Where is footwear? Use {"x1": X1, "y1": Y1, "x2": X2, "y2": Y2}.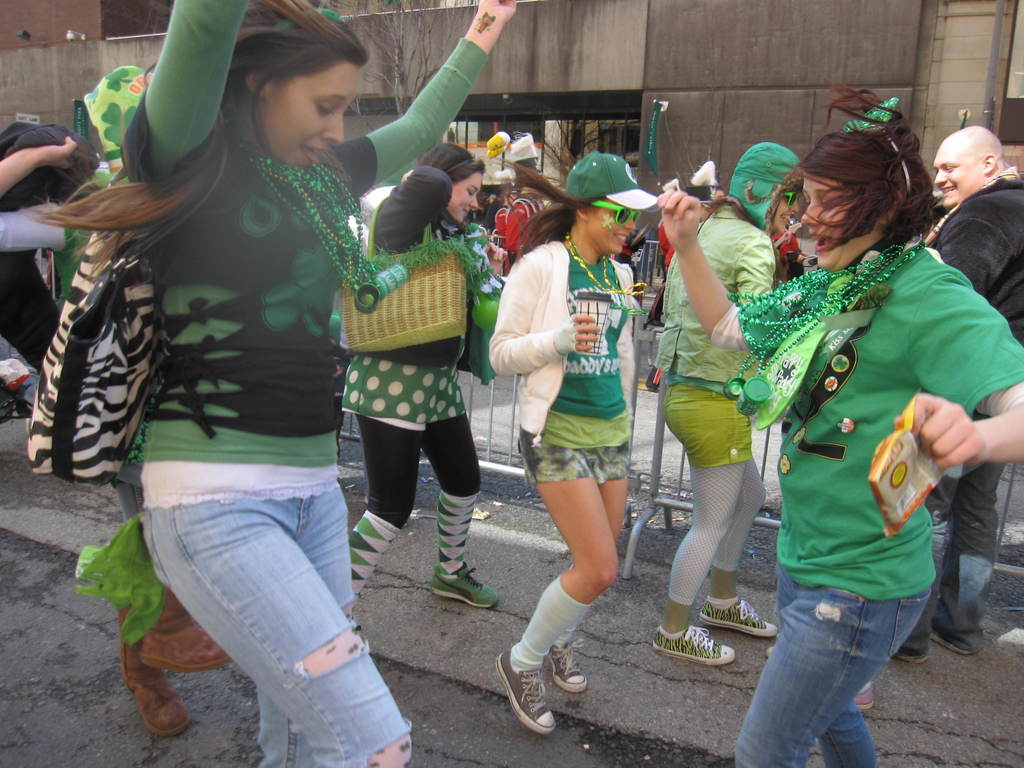
{"x1": 899, "y1": 645, "x2": 929, "y2": 661}.
